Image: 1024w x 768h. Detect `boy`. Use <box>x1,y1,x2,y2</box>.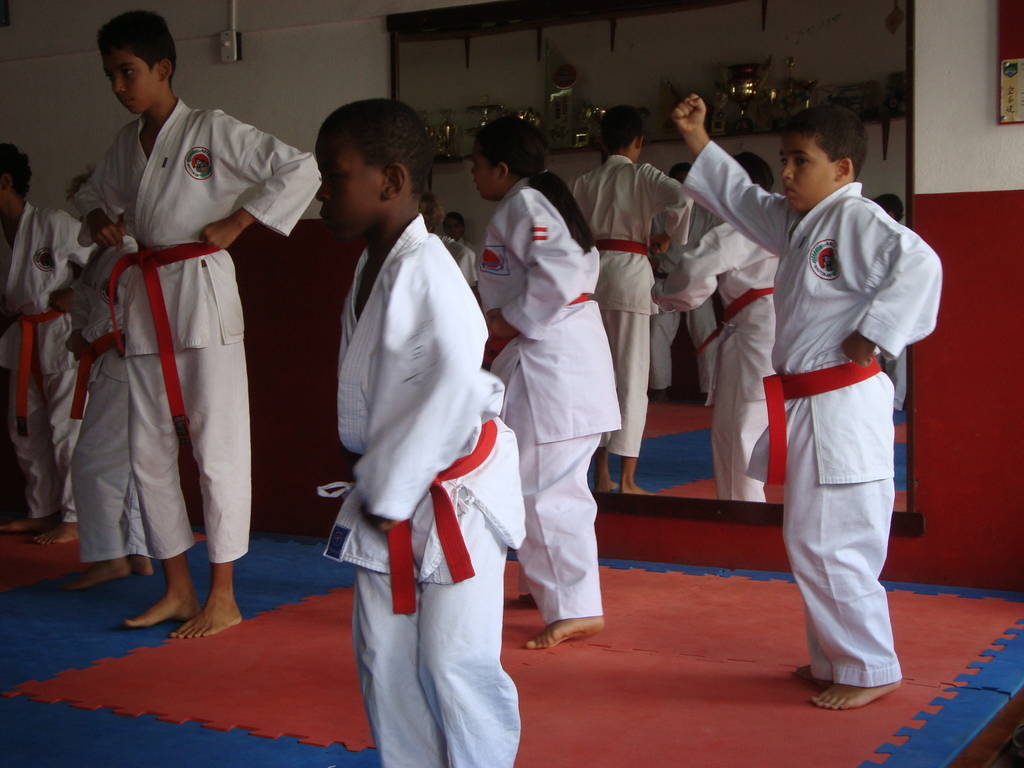
<box>669,90,941,709</box>.
